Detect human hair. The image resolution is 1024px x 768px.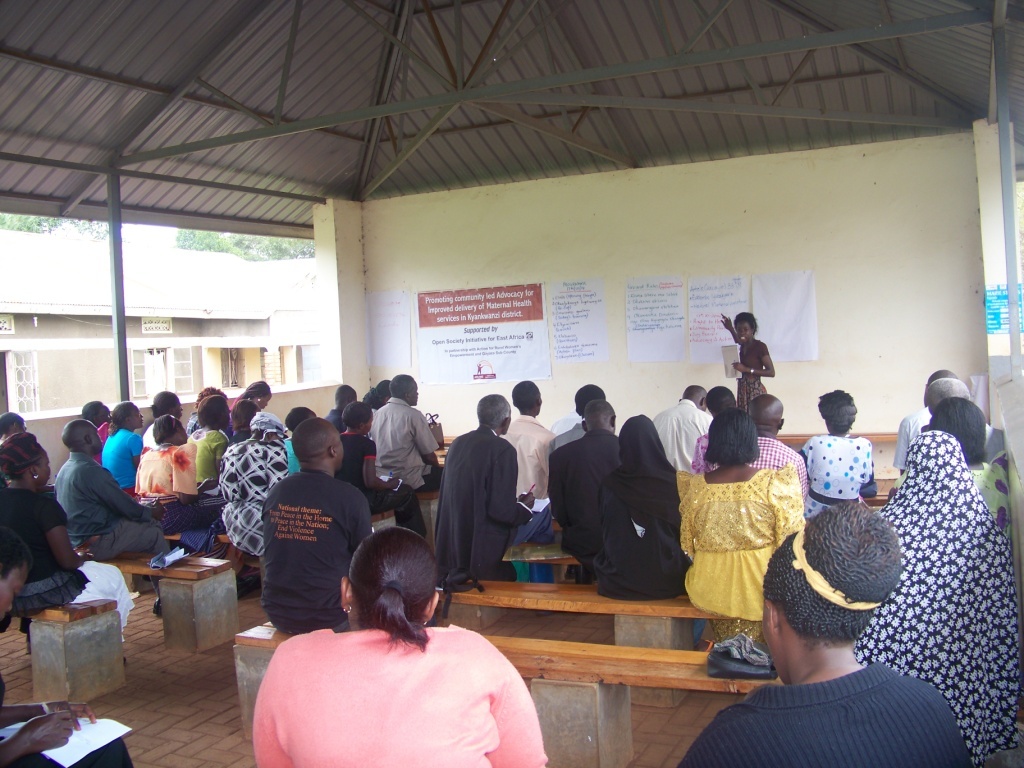
select_region(153, 411, 183, 445).
